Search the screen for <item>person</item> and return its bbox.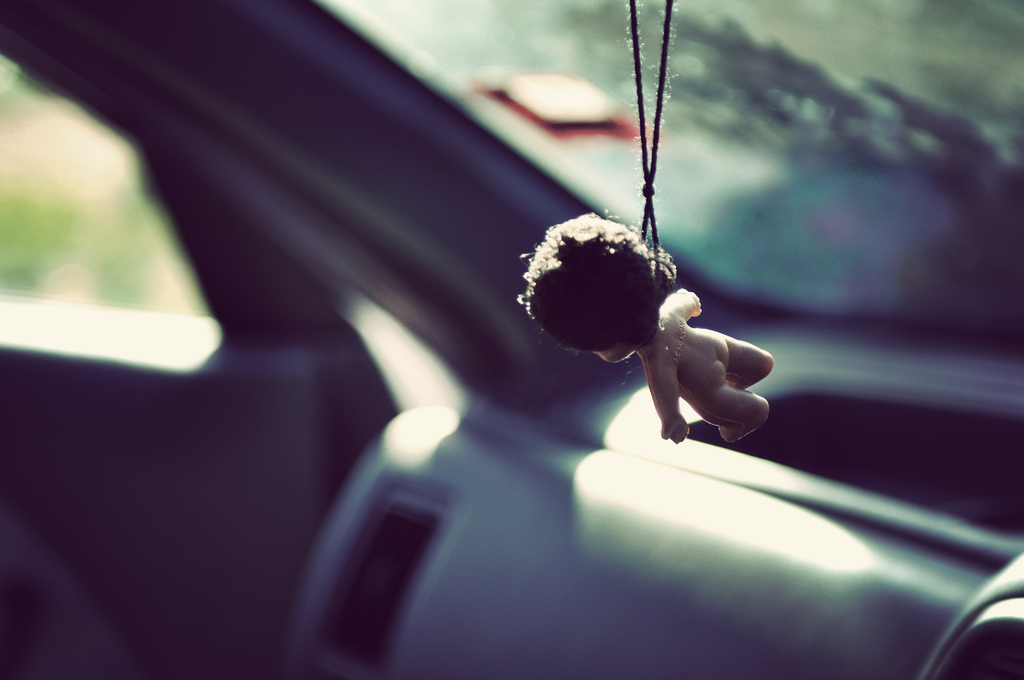
Found: (left=512, top=206, right=777, bottom=450).
